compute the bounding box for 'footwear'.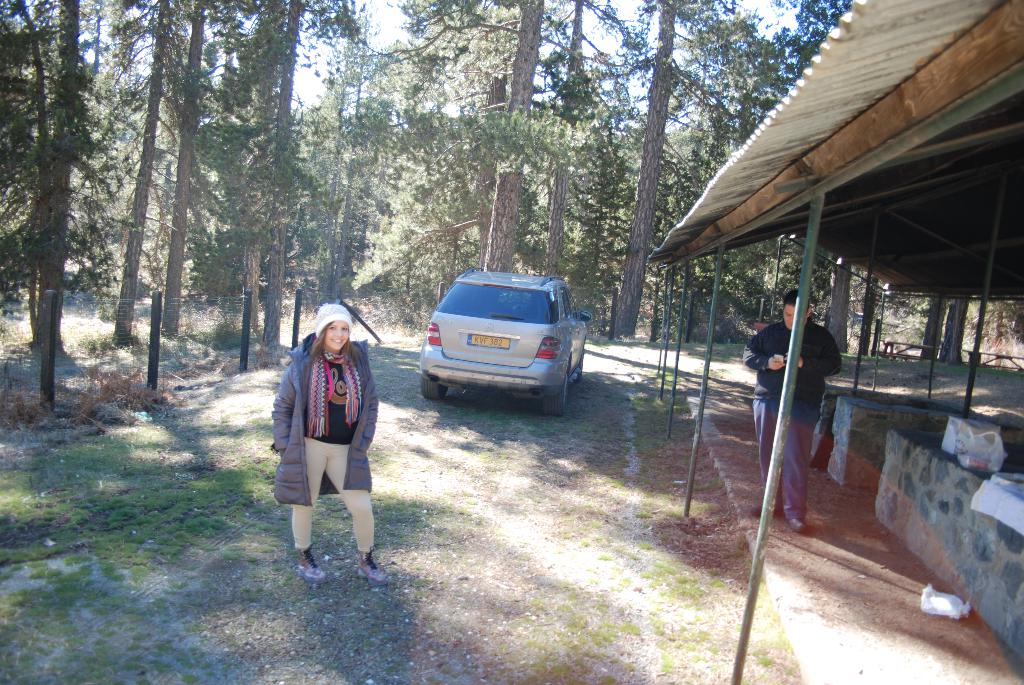
BBox(298, 544, 325, 585).
